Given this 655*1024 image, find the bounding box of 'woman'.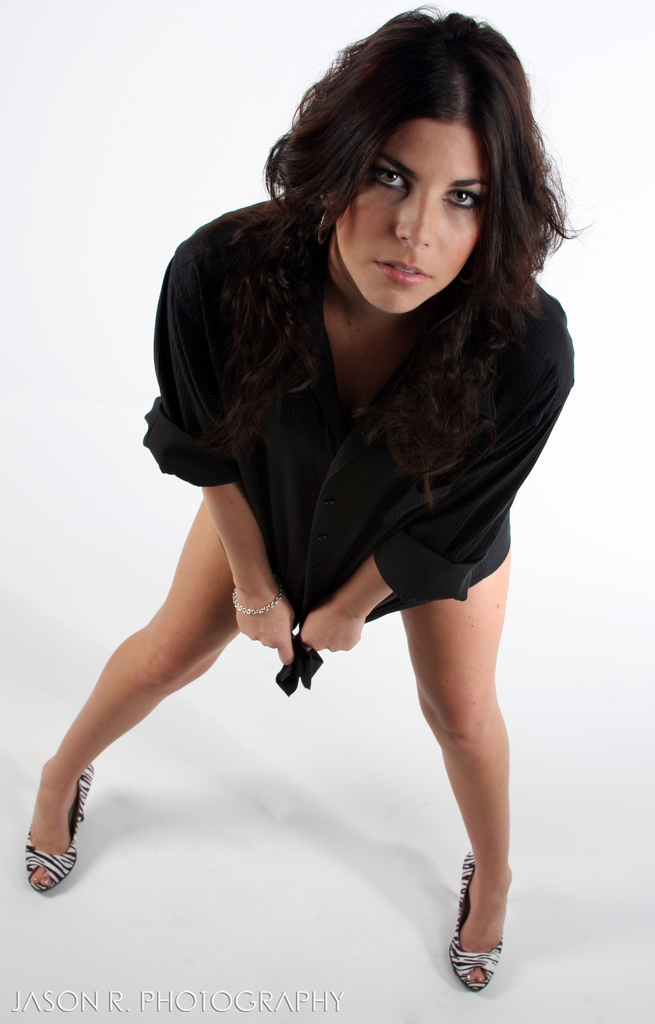
crop(82, 12, 611, 812).
